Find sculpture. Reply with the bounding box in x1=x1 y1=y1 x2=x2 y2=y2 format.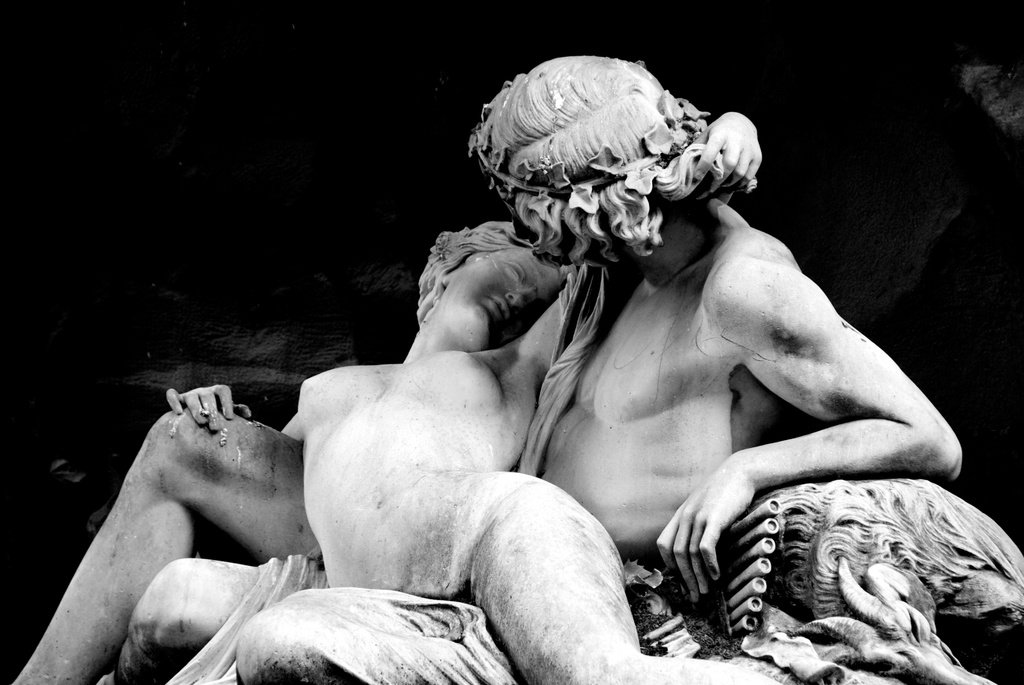
x1=166 y1=109 x2=771 y2=684.
